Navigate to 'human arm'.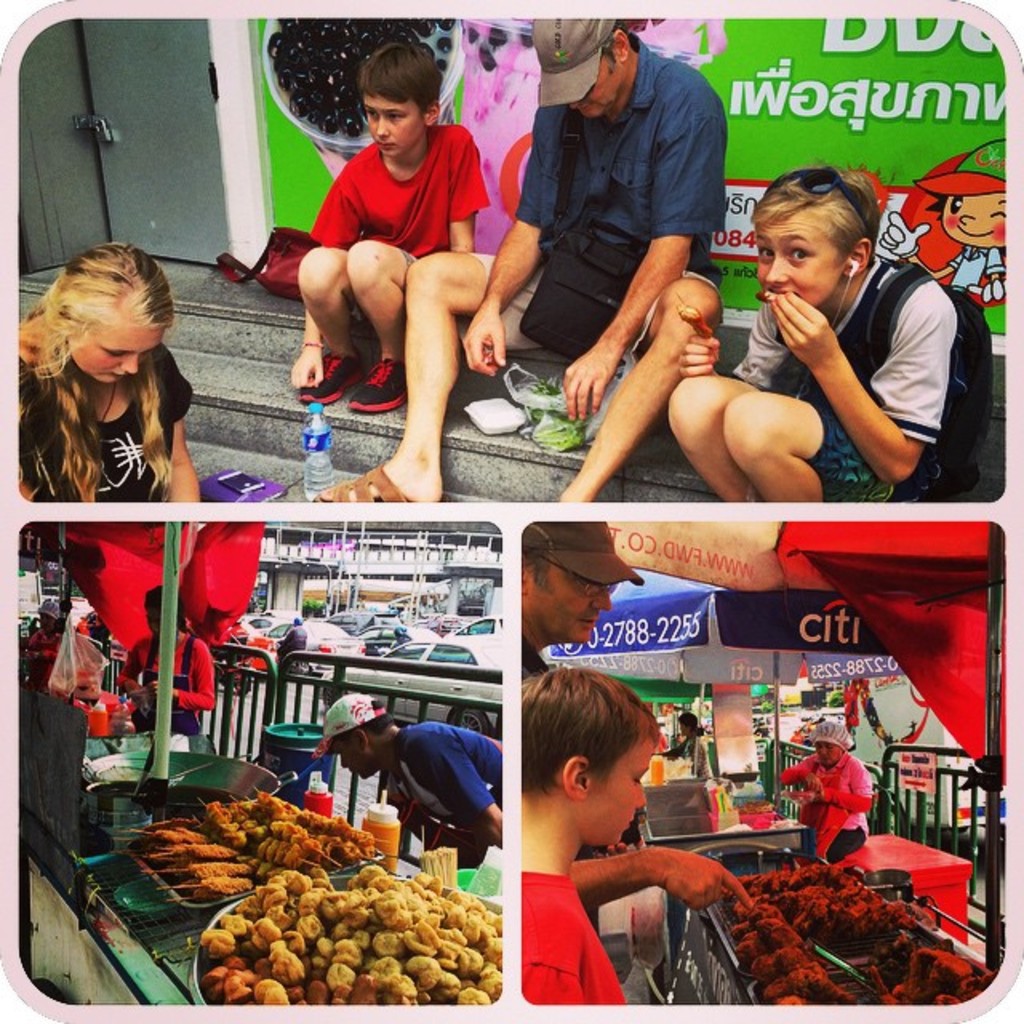
Navigation target: BBox(675, 294, 794, 395).
